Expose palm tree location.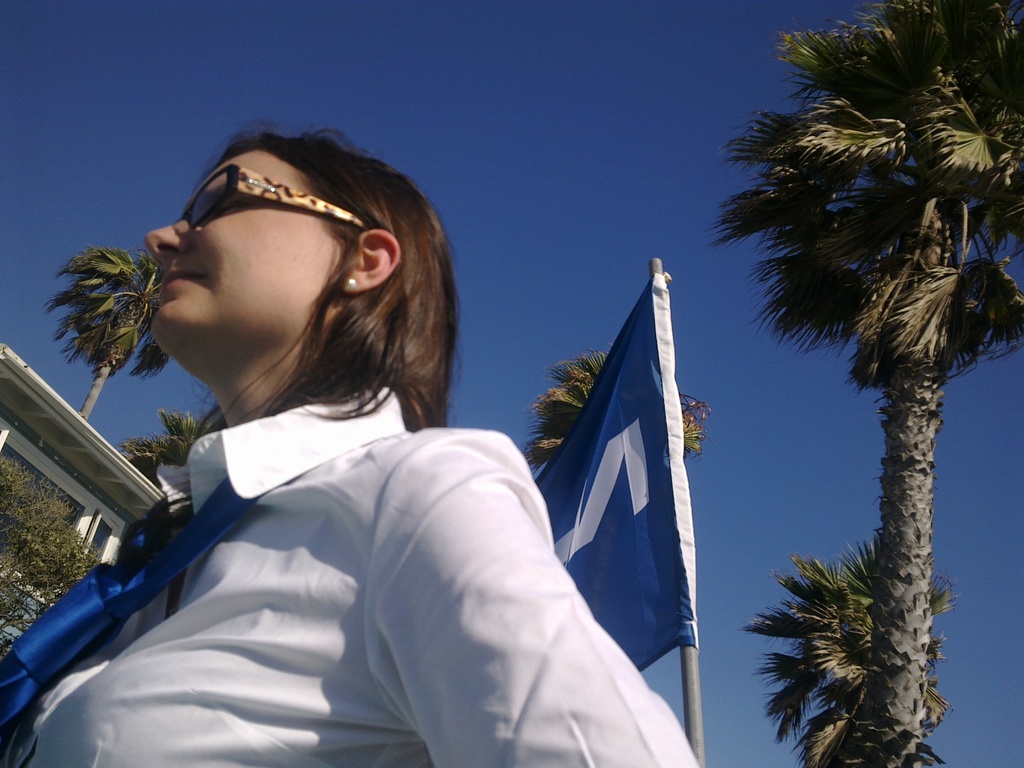
Exposed at bbox(68, 234, 168, 428).
